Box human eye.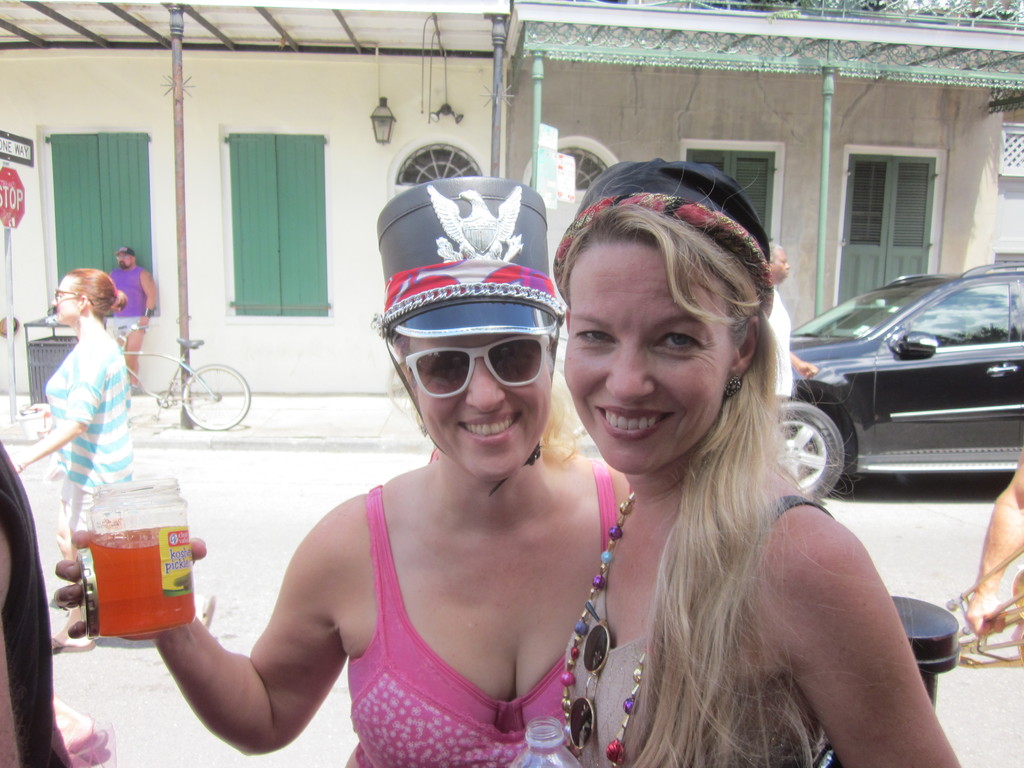
BBox(432, 357, 459, 380).
